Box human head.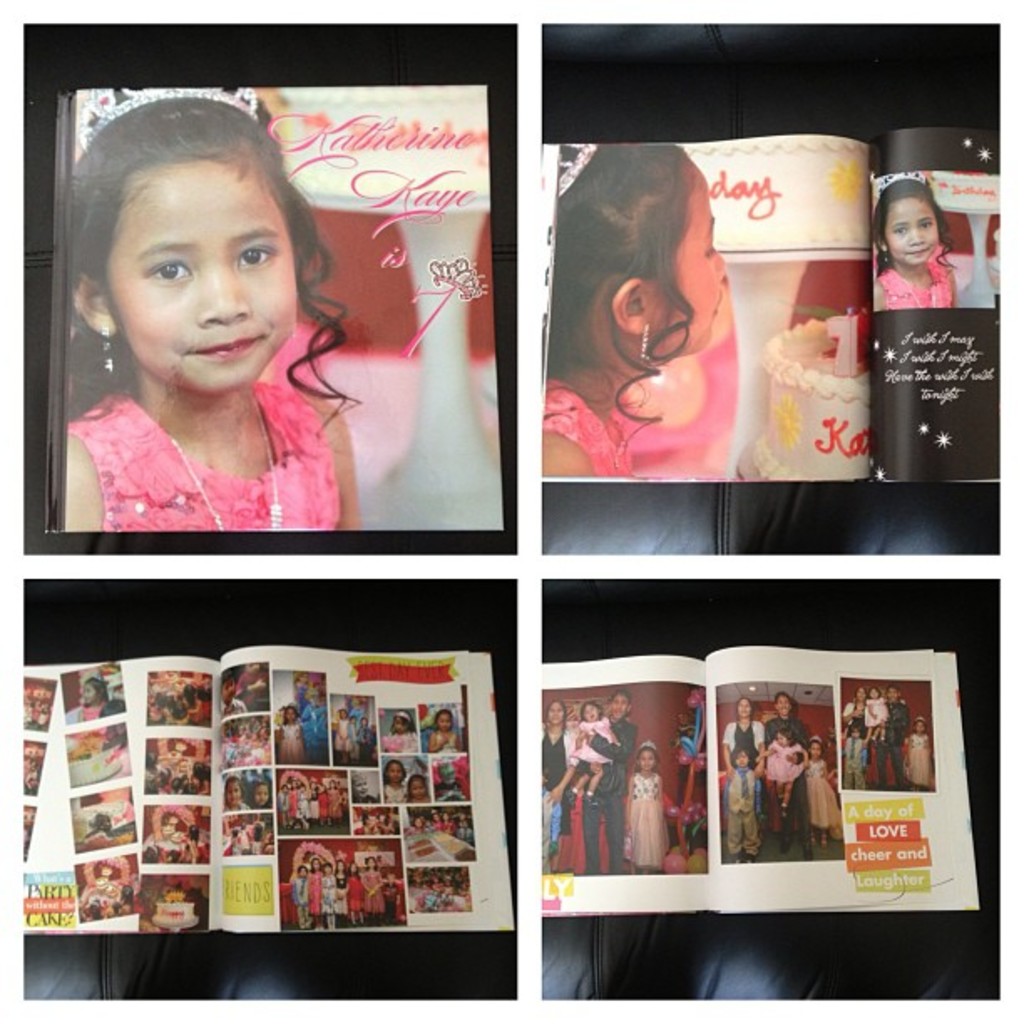
bbox=[407, 771, 425, 795].
